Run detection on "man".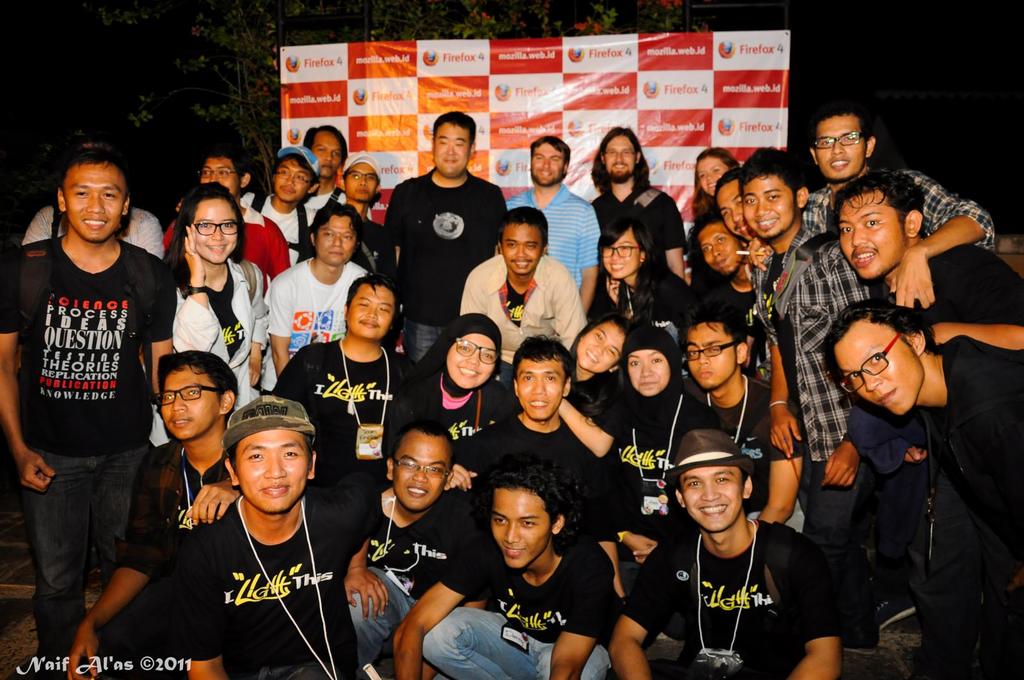
Result: crop(0, 142, 179, 679).
